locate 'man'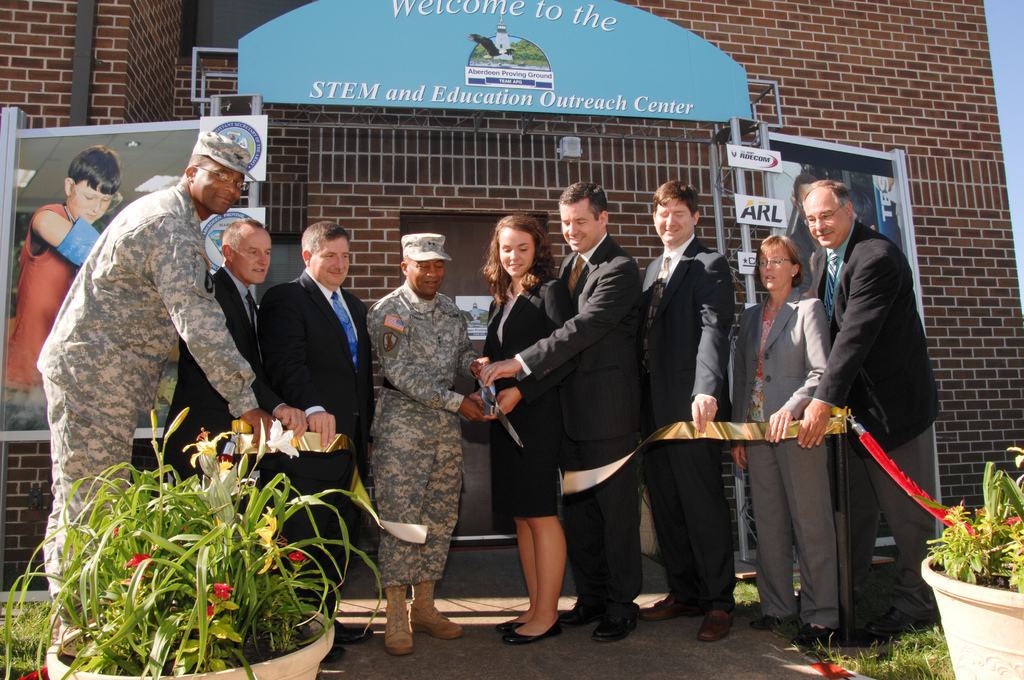
rect(158, 218, 306, 487)
